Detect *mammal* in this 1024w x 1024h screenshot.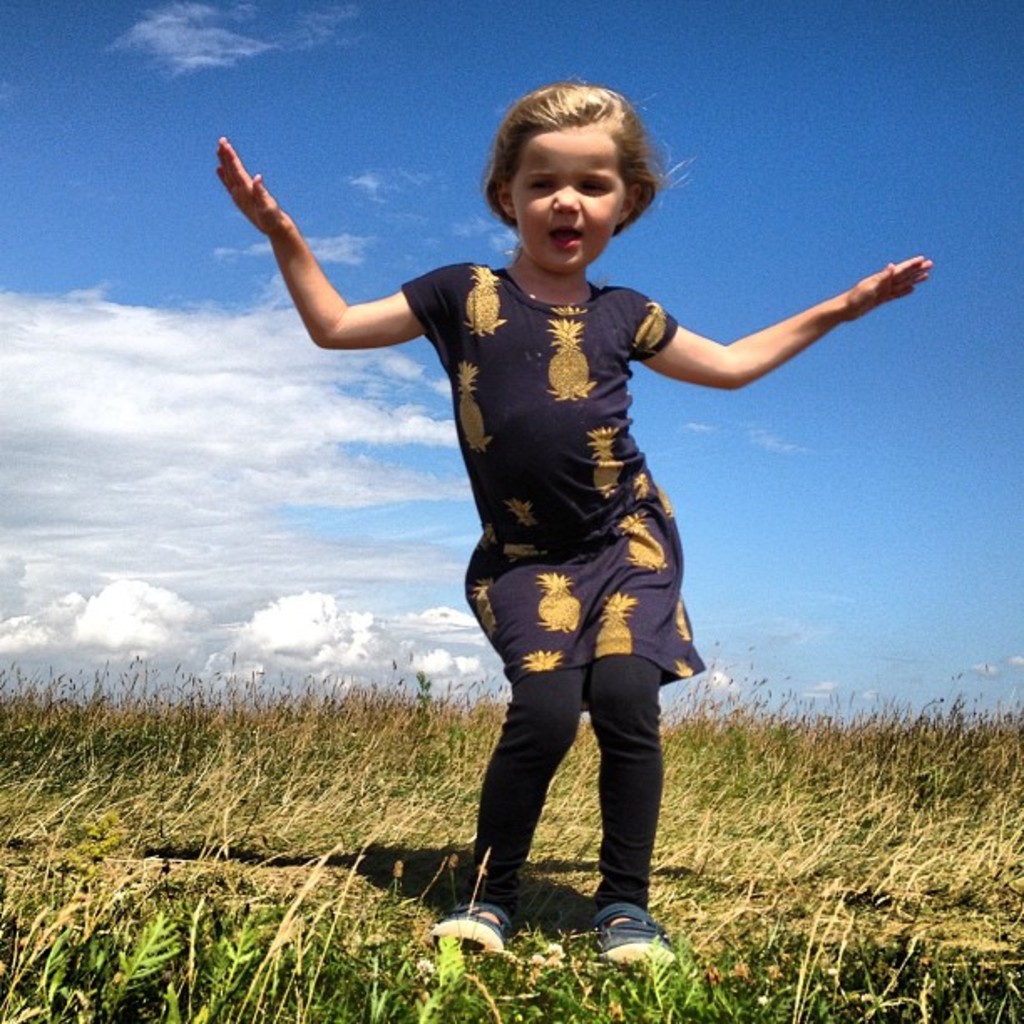
Detection: 197 60 954 986.
